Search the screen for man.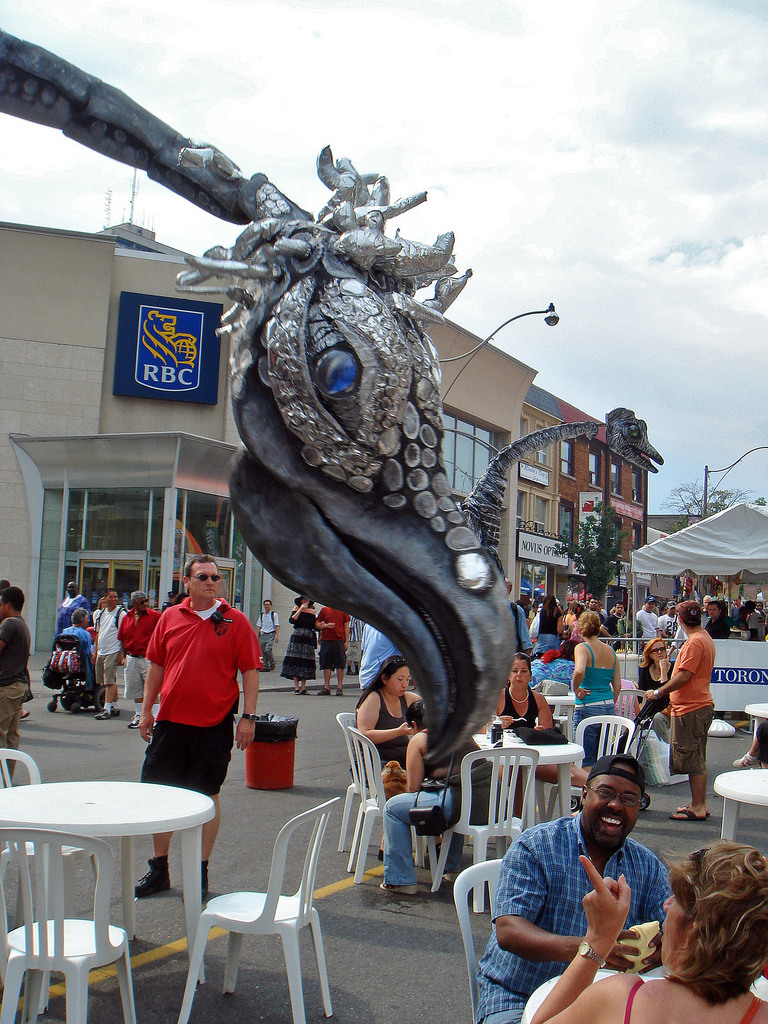
Found at locate(115, 590, 160, 730).
